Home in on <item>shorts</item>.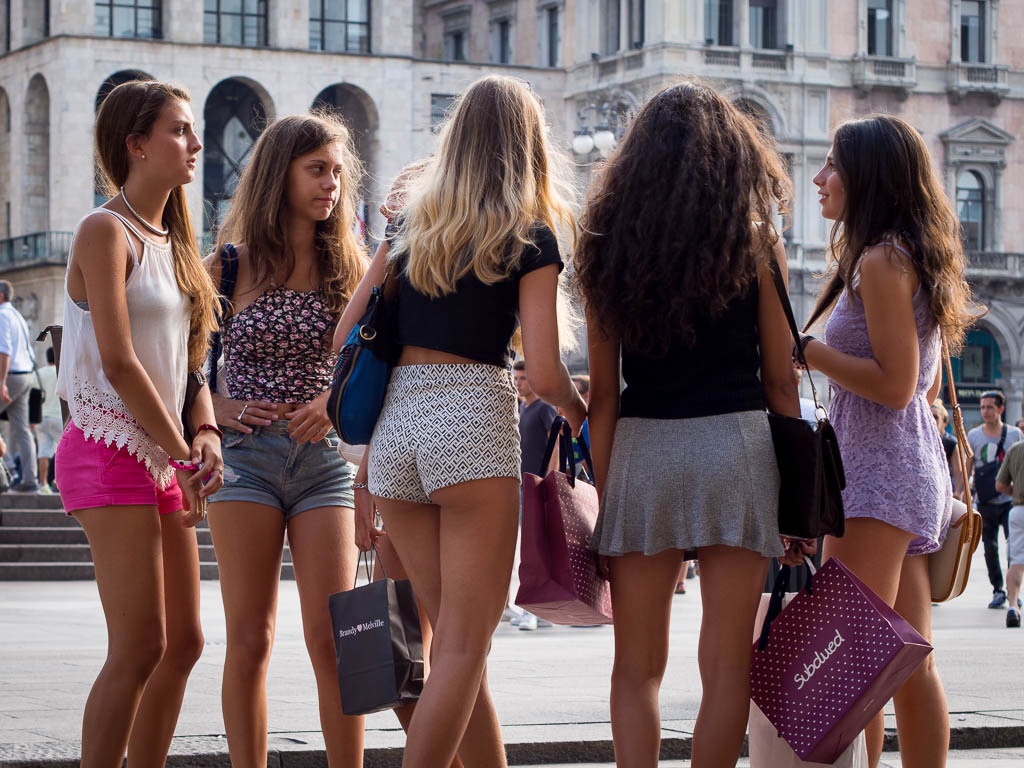
Homed in at (587, 423, 786, 556).
